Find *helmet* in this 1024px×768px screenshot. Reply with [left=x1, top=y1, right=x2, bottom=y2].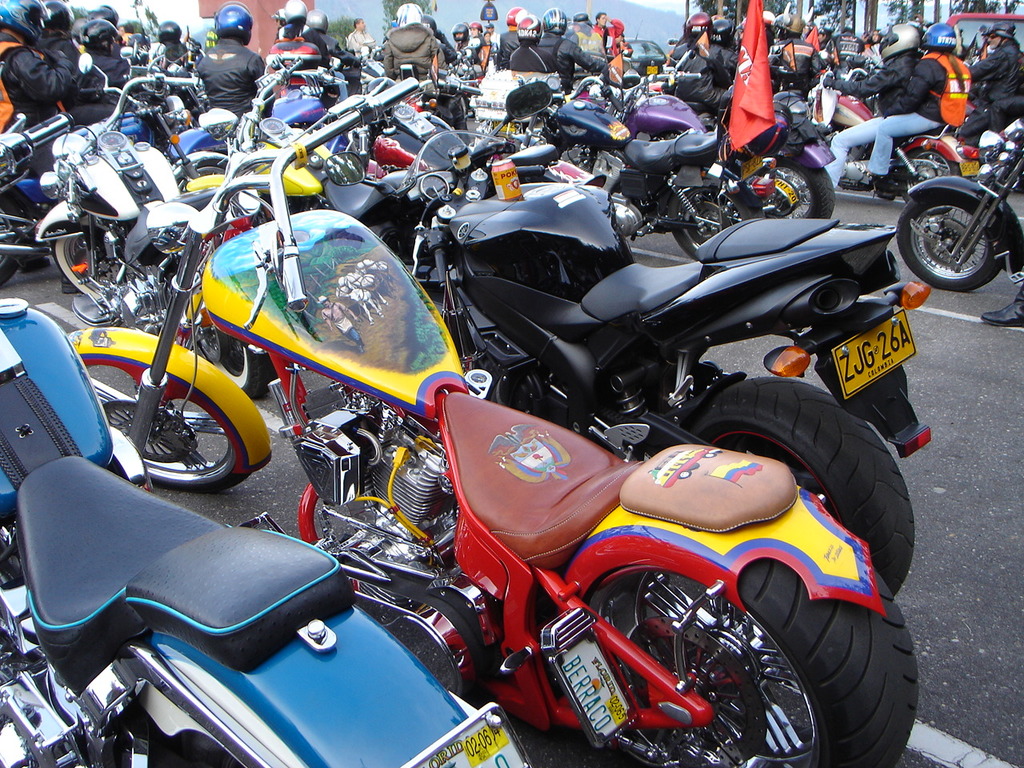
[left=762, top=9, right=774, bottom=26].
